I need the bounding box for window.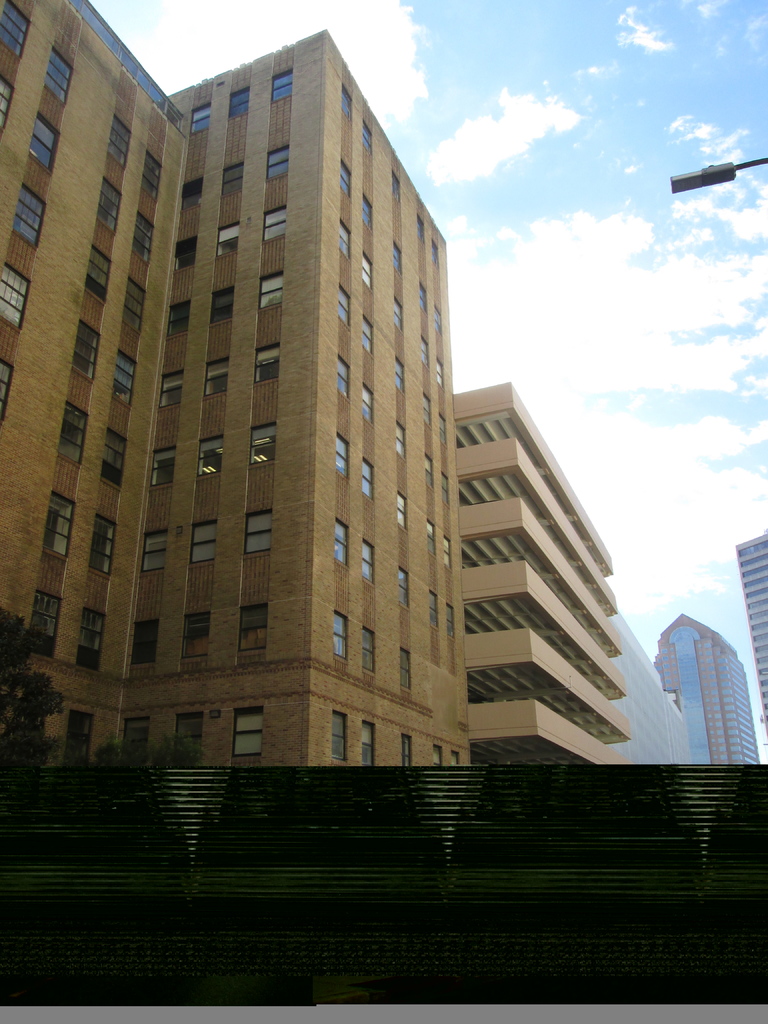
Here it is: [x1=83, y1=245, x2=112, y2=298].
